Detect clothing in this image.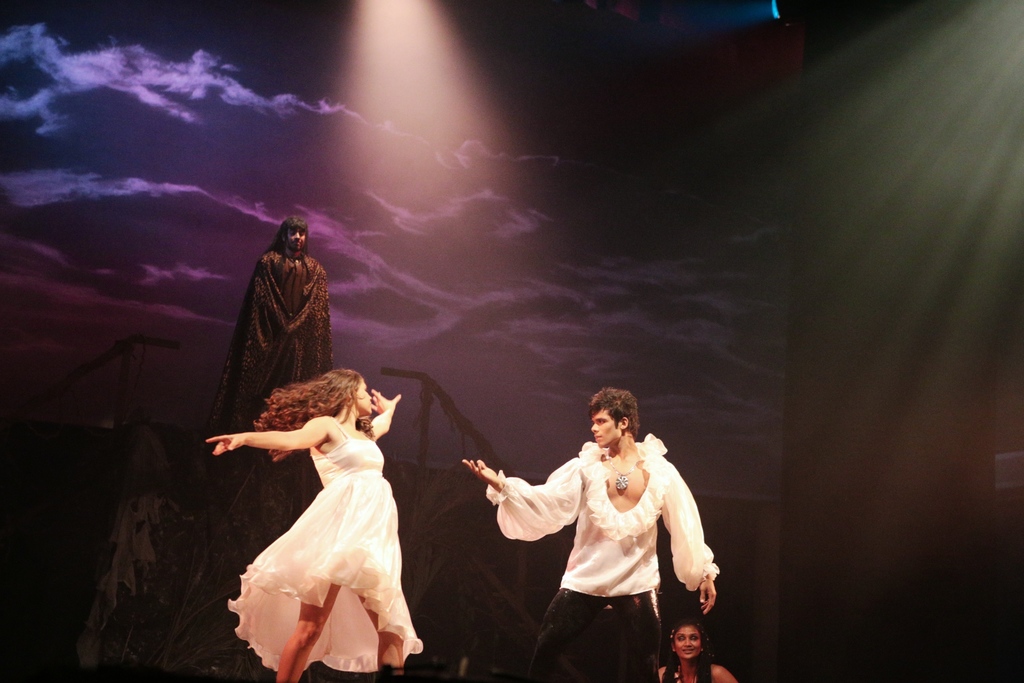
Detection: left=224, top=420, right=435, bottom=677.
